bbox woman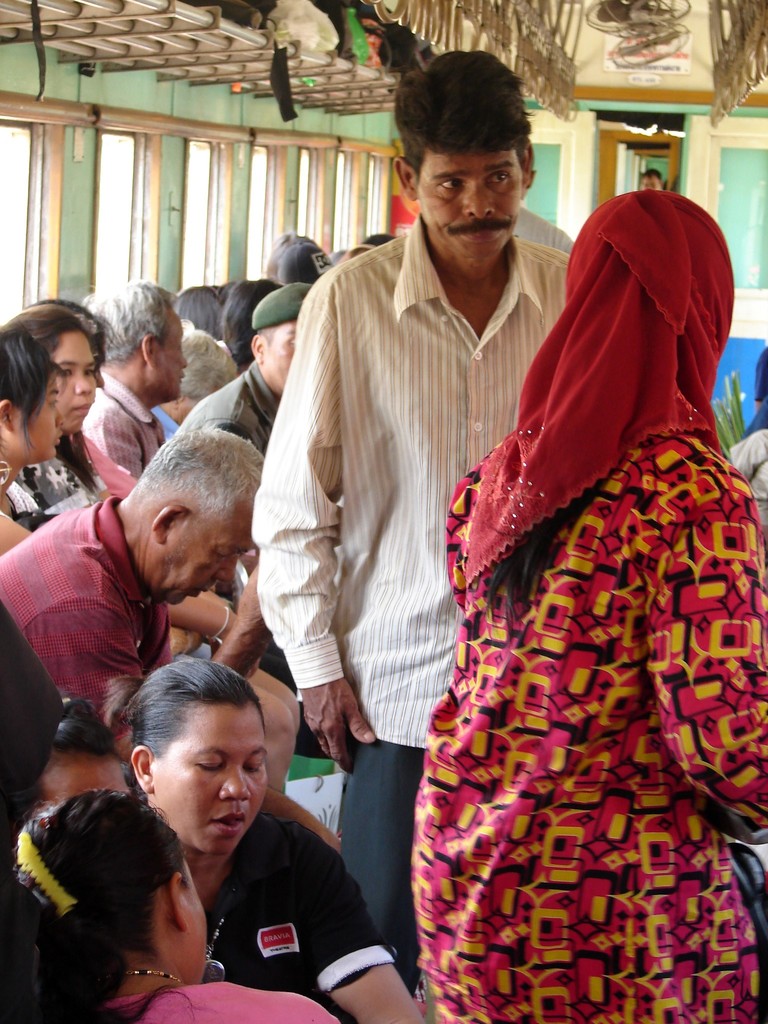
box(0, 324, 72, 559)
